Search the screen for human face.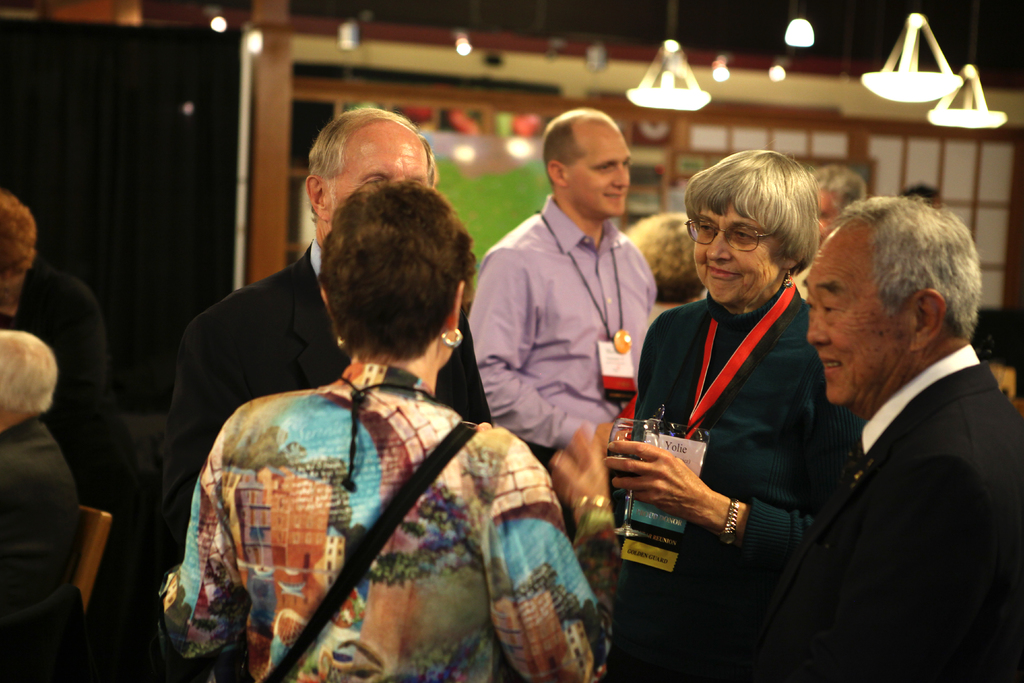
Found at box=[689, 203, 788, 304].
